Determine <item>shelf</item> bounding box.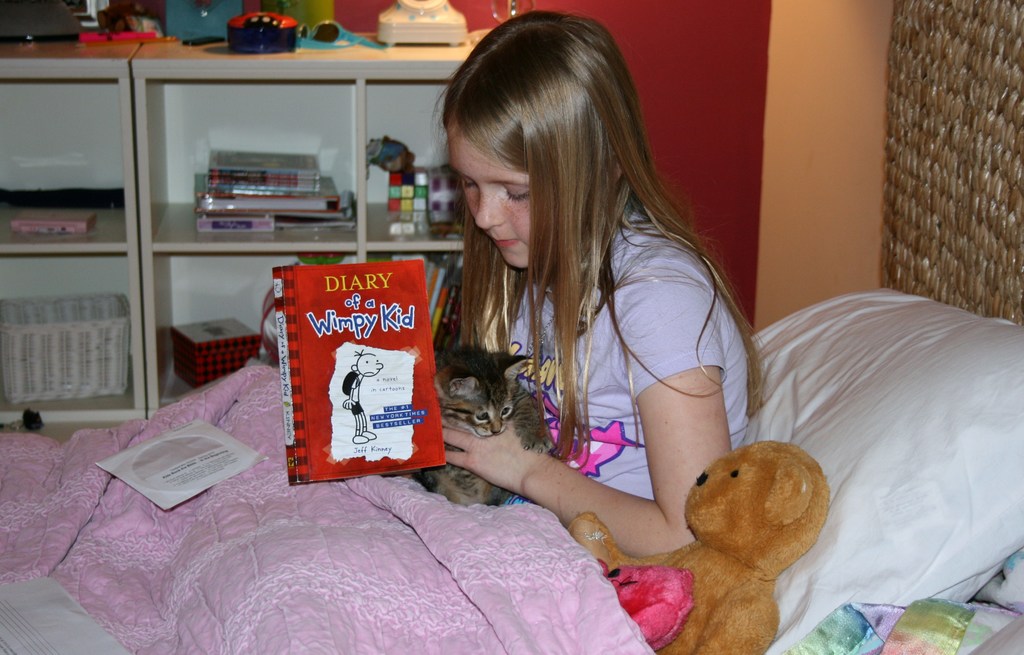
Determined: 154, 254, 359, 407.
